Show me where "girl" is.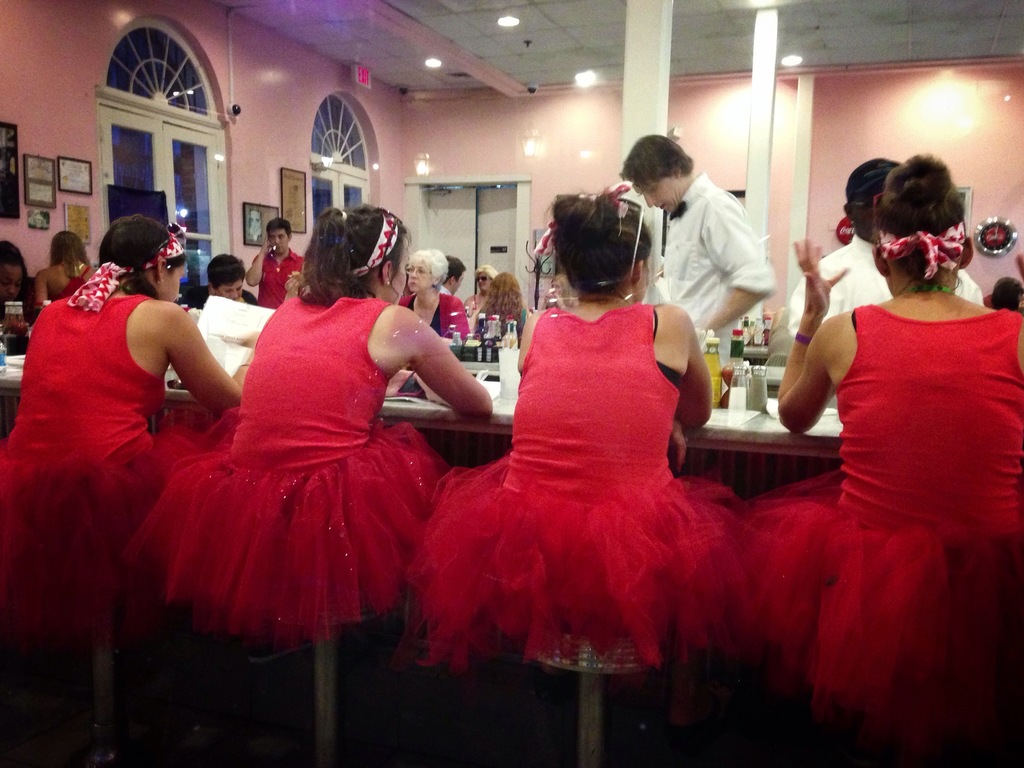
"girl" is at box=[747, 158, 1023, 749].
